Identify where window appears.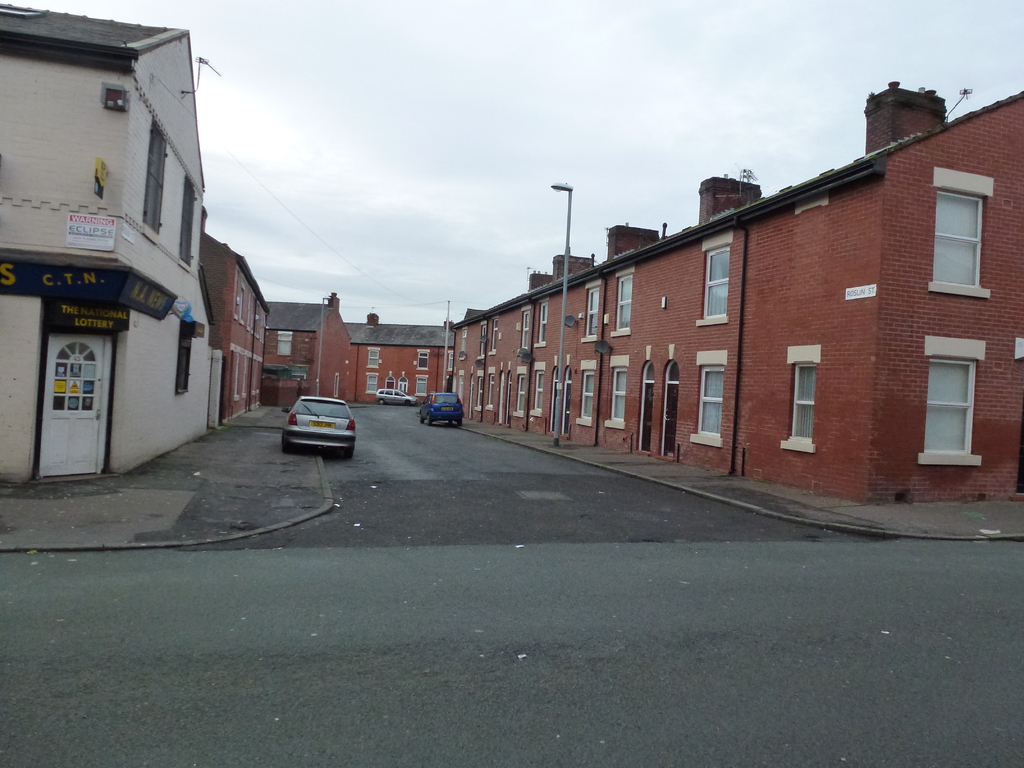
Appears at <box>417,352,428,369</box>.
